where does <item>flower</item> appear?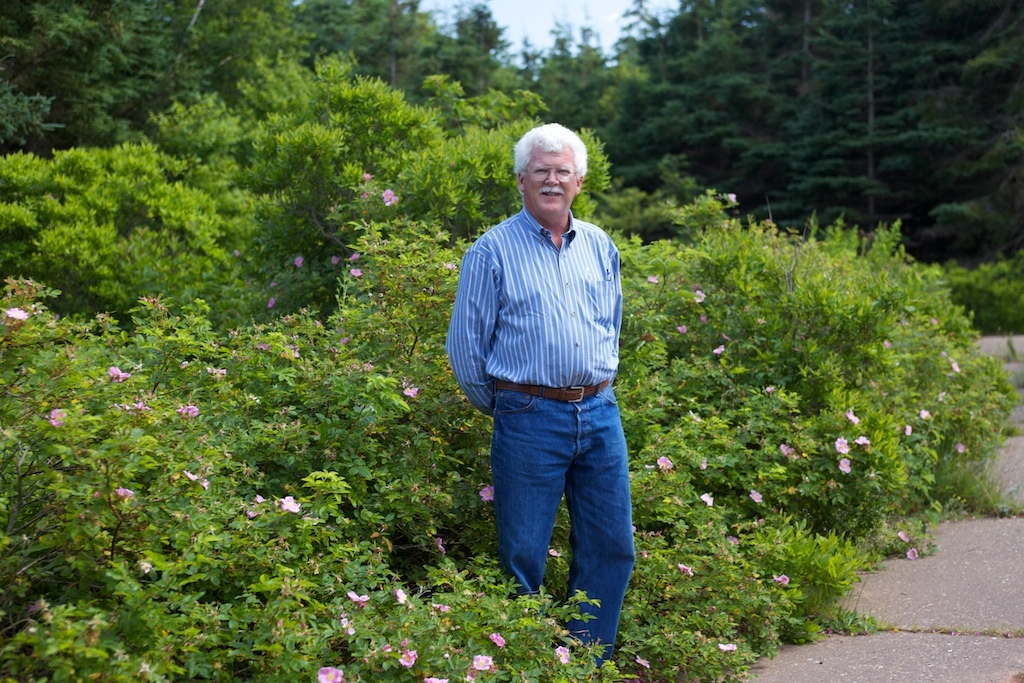
Appears at [679, 563, 694, 578].
